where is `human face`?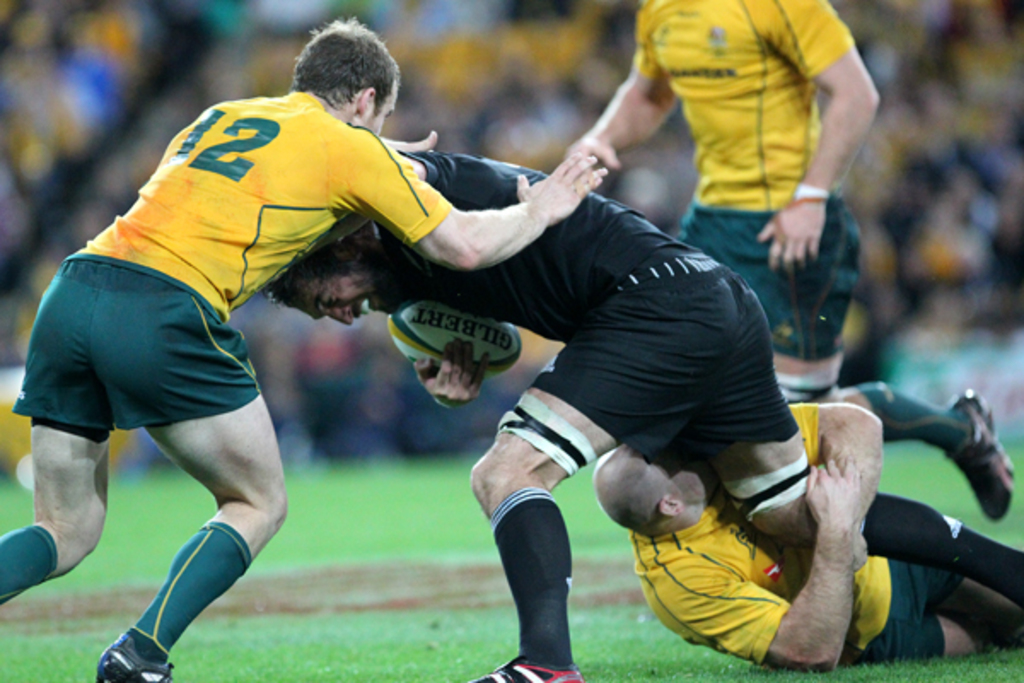
rect(280, 256, 391, 326).
